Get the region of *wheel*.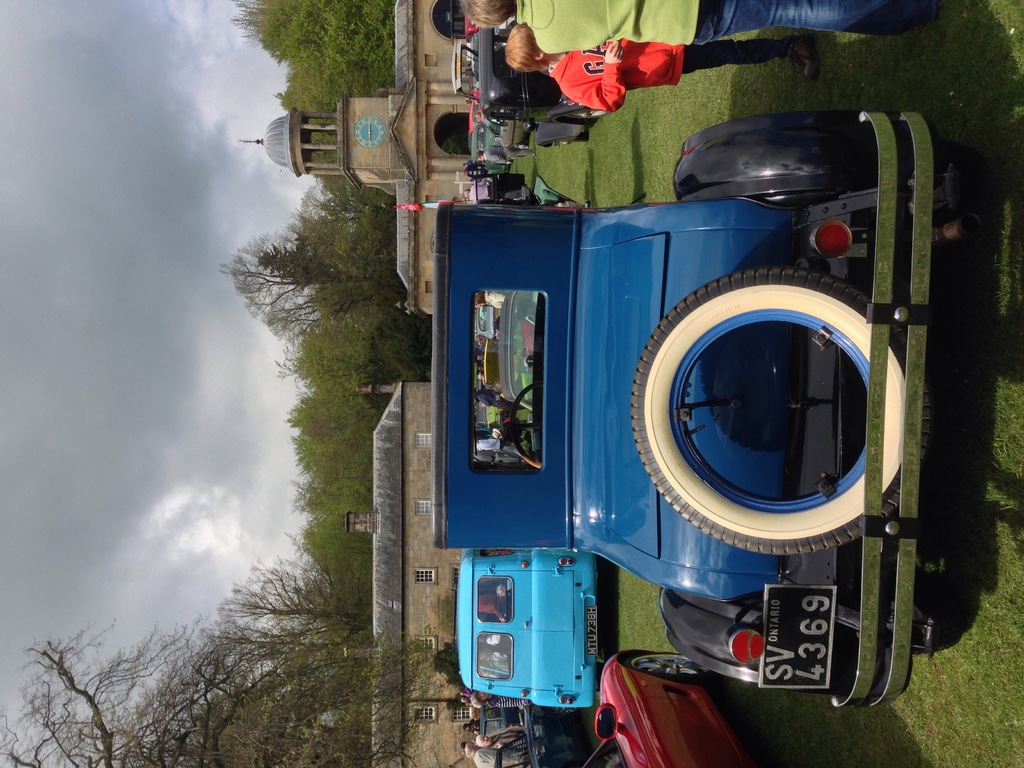
(568,108,607,120).
